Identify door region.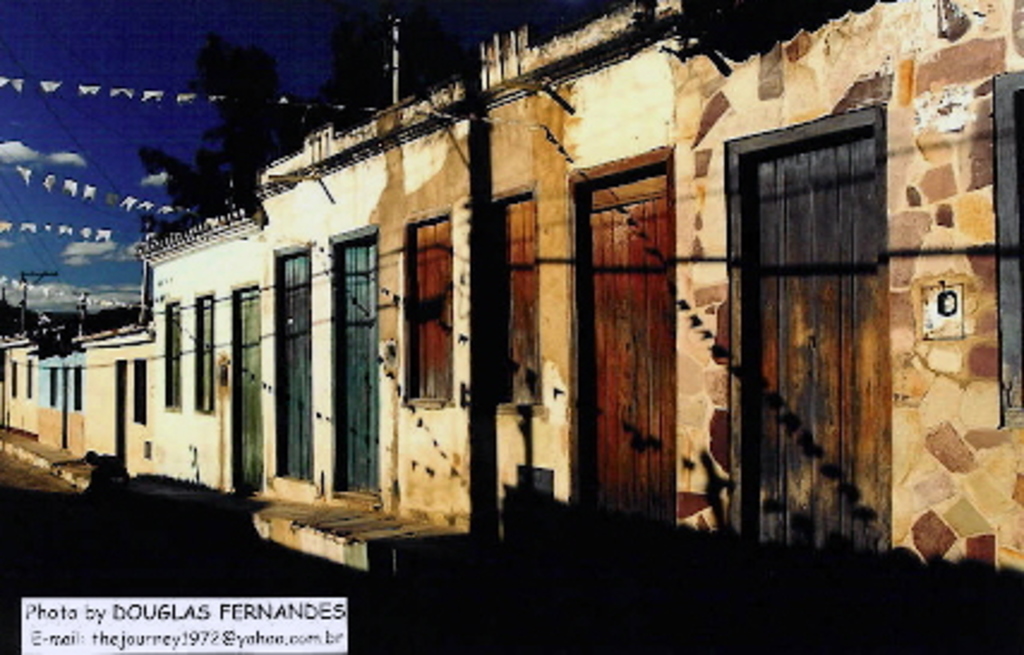
Region: locate(576, 173, 669, 535).
